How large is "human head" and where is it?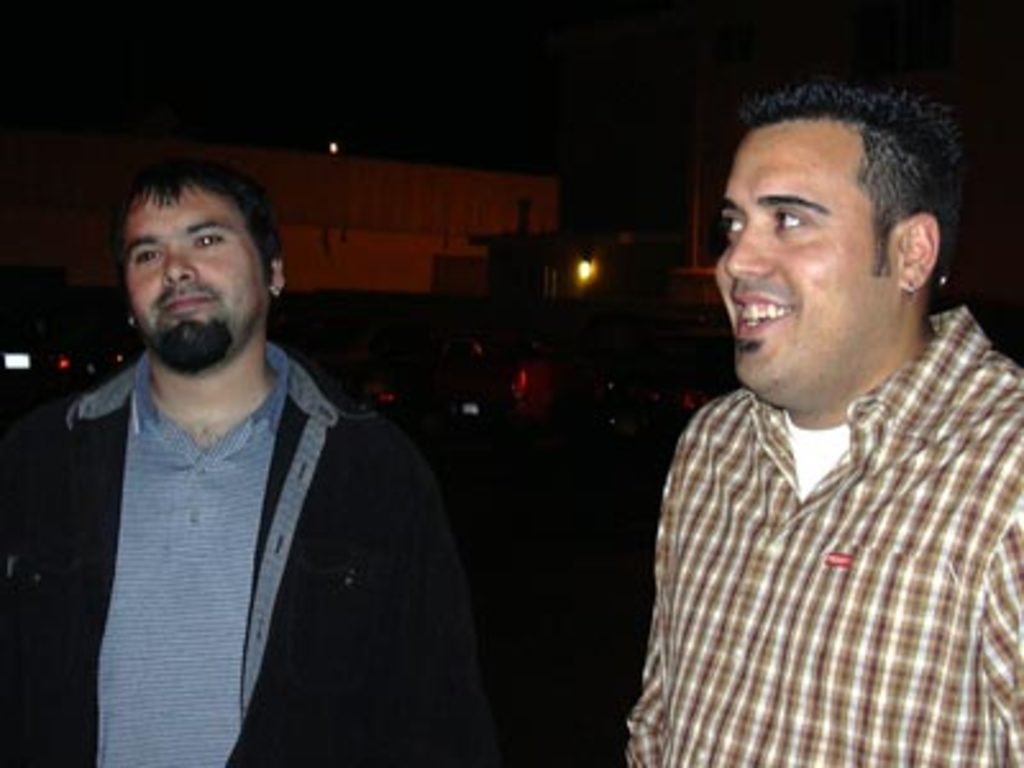
Bounding box: crop(123, 161, 305, 366).
